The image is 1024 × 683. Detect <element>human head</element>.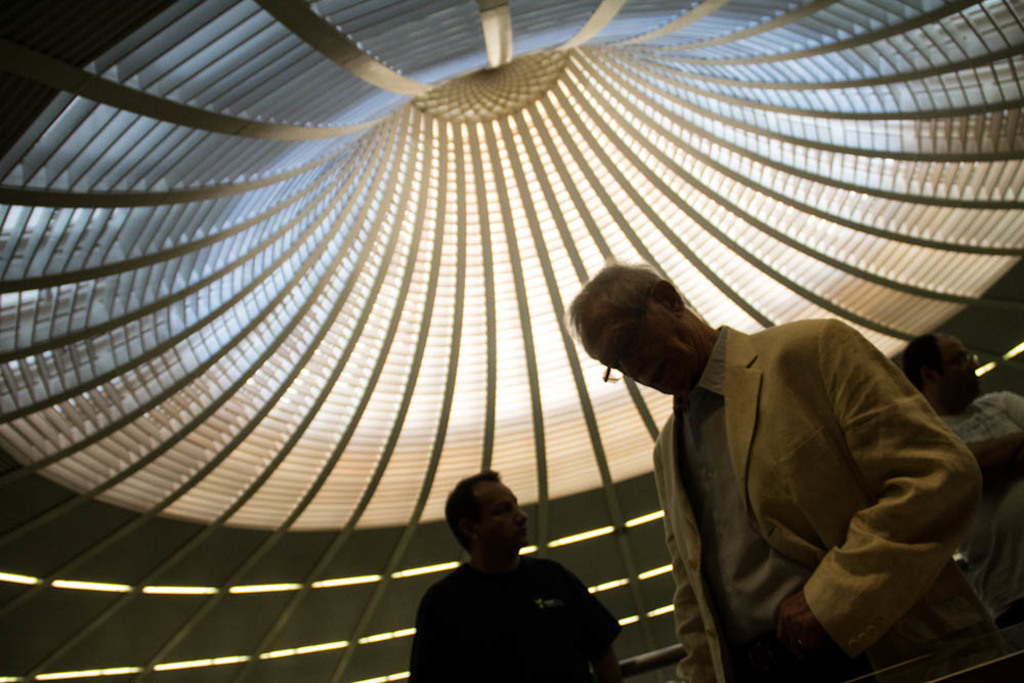
Detection: (left=442, top=464, right=530, bottom=559).
